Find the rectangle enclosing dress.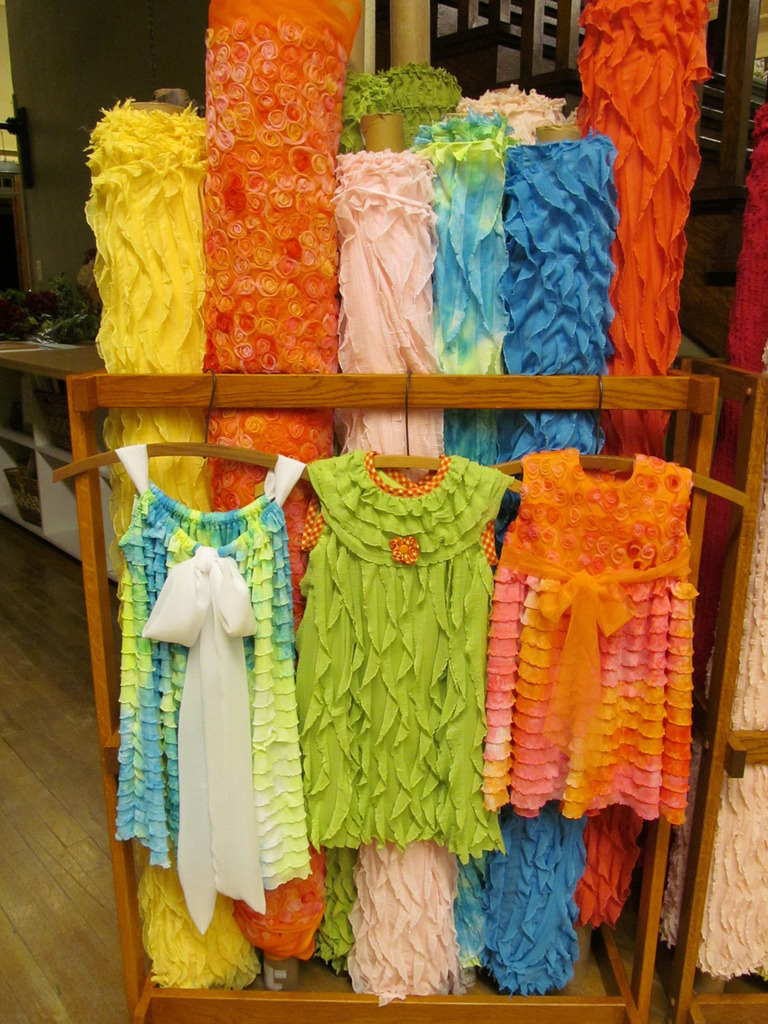
l=287, t=453, r=509, b=866.
